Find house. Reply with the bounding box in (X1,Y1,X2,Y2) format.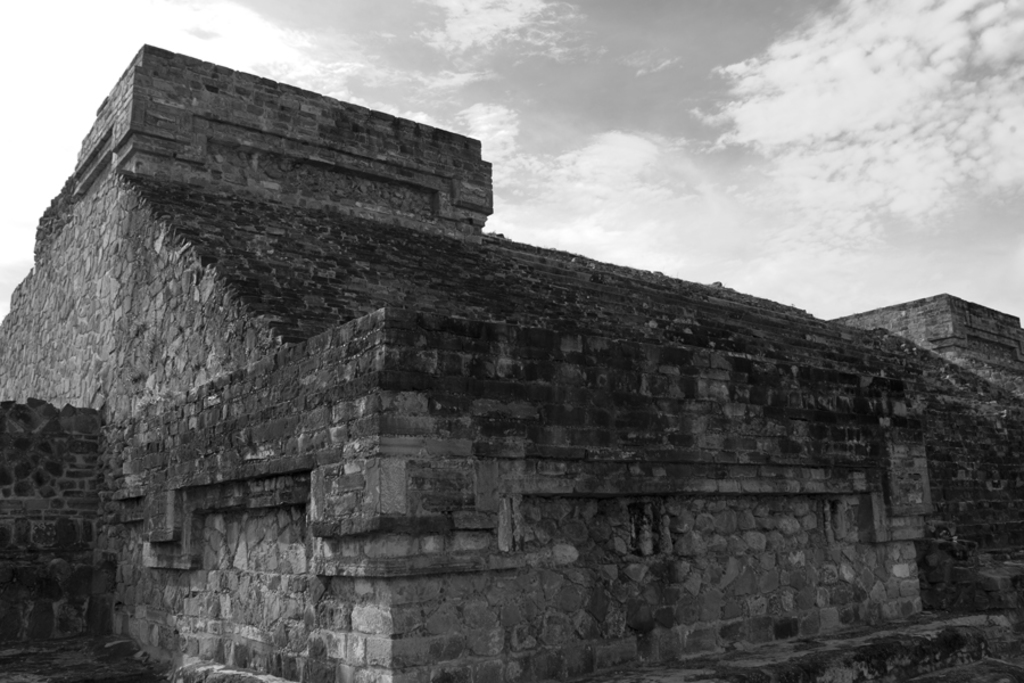
(7,54,522,682).
